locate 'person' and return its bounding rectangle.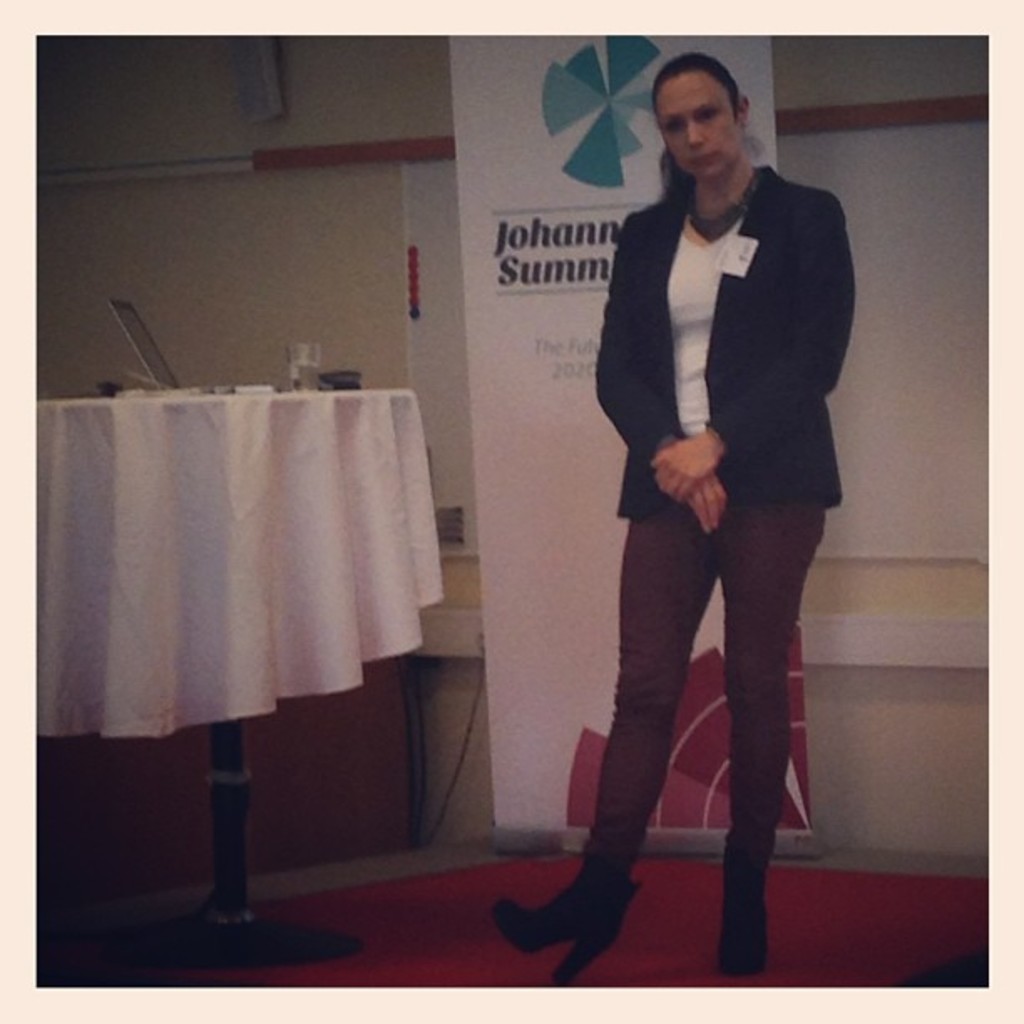
{"x1": 495, "y1": 85, "x2": 863, "y2": 982}.
